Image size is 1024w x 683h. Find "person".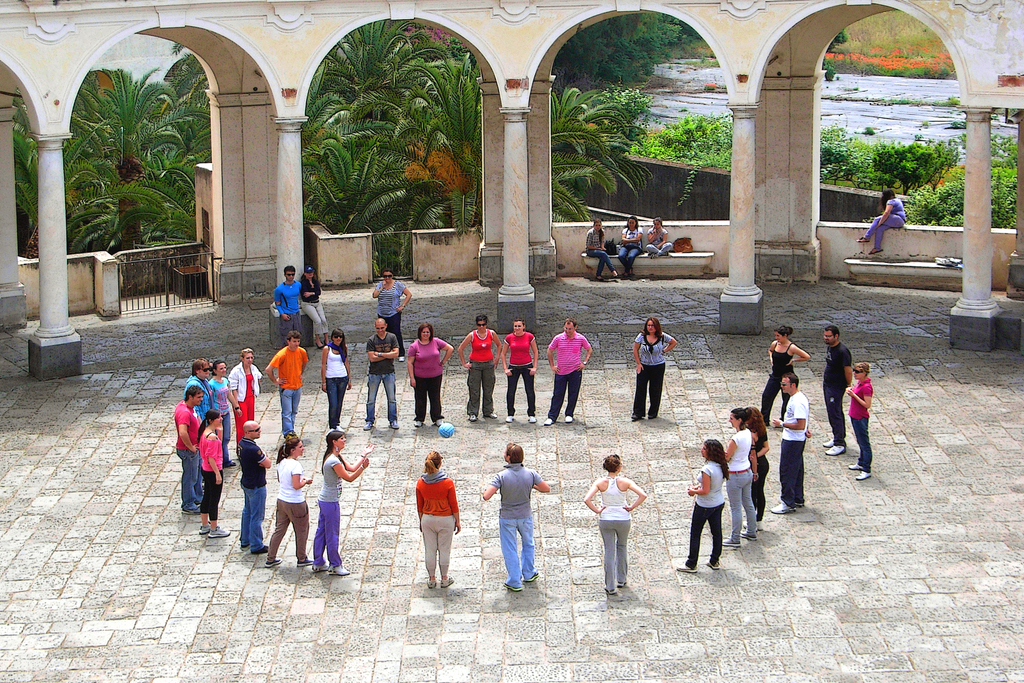
303,256,329,349.
